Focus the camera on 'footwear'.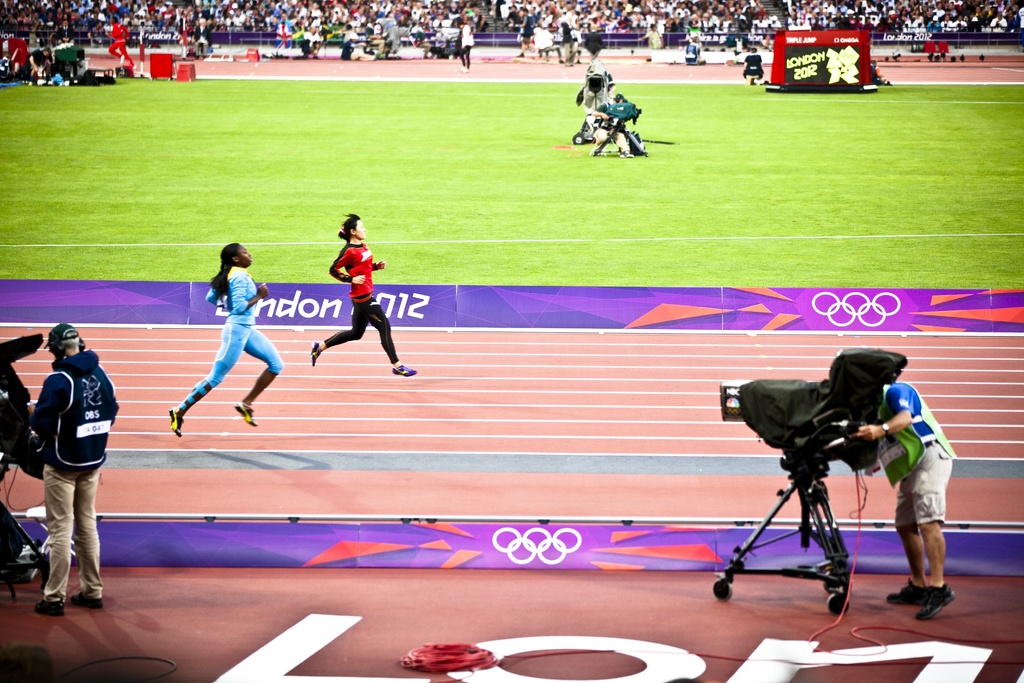
Focus region: box=[69, 593, 109, 612].
